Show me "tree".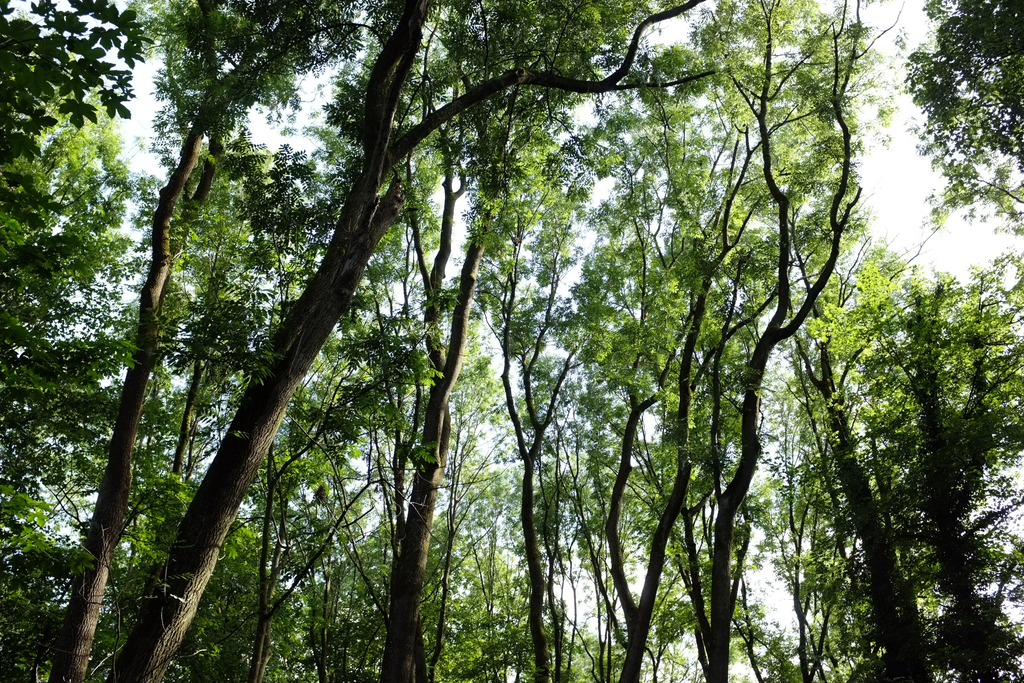
"tree" is here: pyautogui.locateOnScreen(642, 0, 895, 460).
